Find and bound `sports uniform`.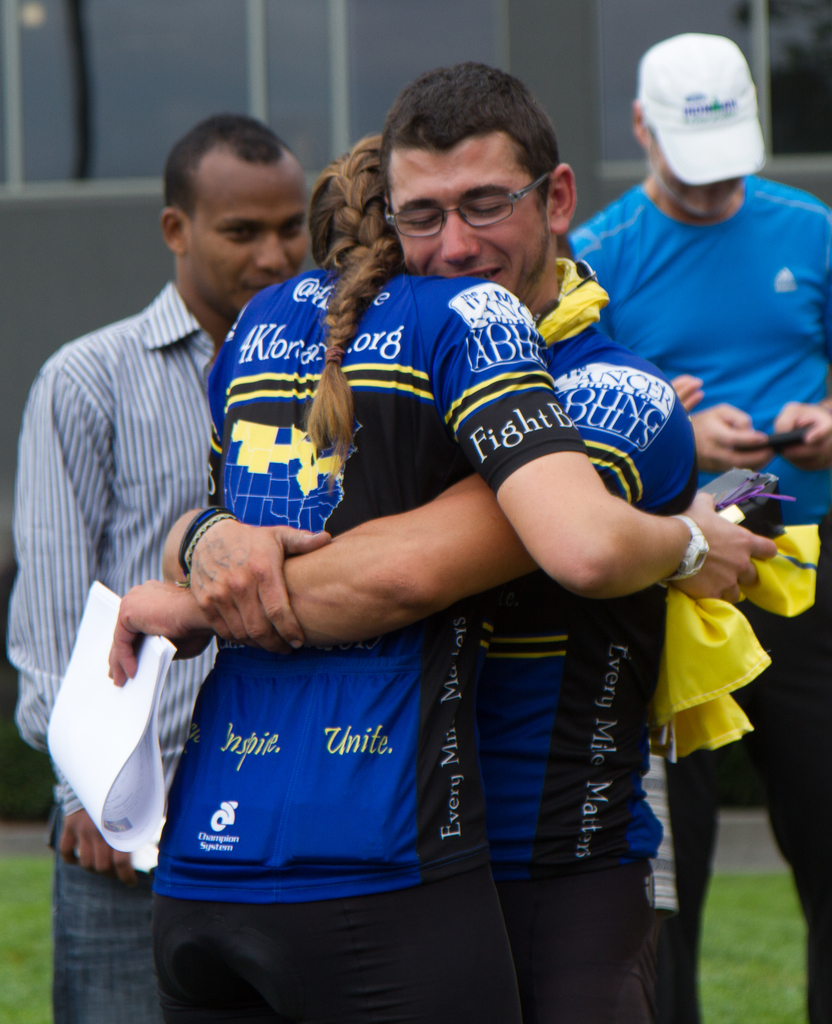
Bound: [x1=443, y1=250, x2=687, y2=1020].
